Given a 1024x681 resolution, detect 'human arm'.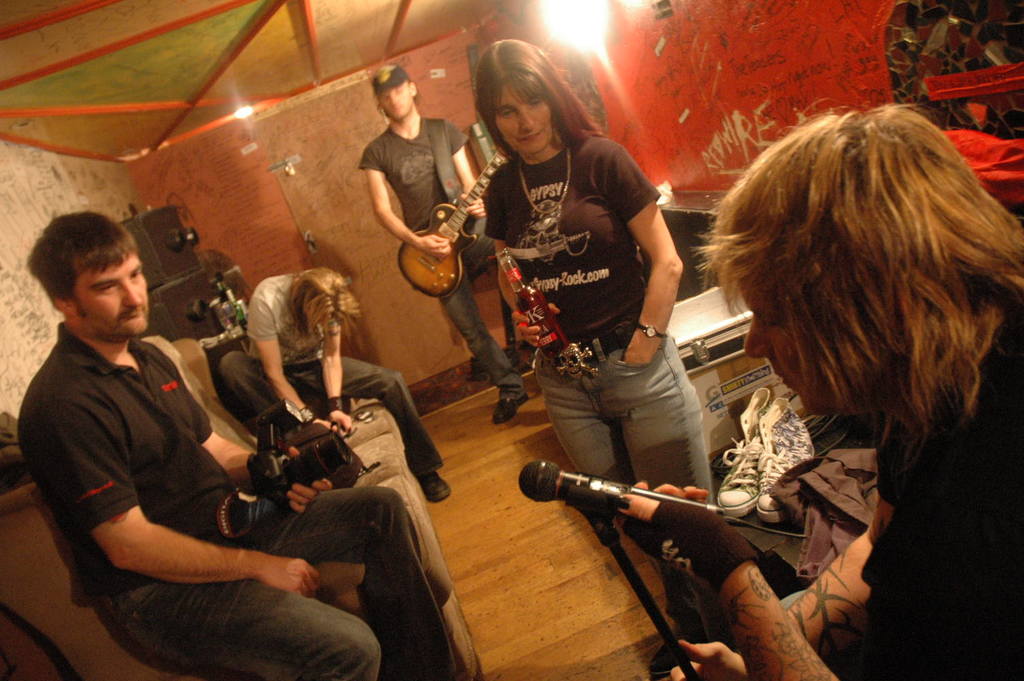
{"left": 444, "top": 118, "right": 485, "bottom": 240}.
